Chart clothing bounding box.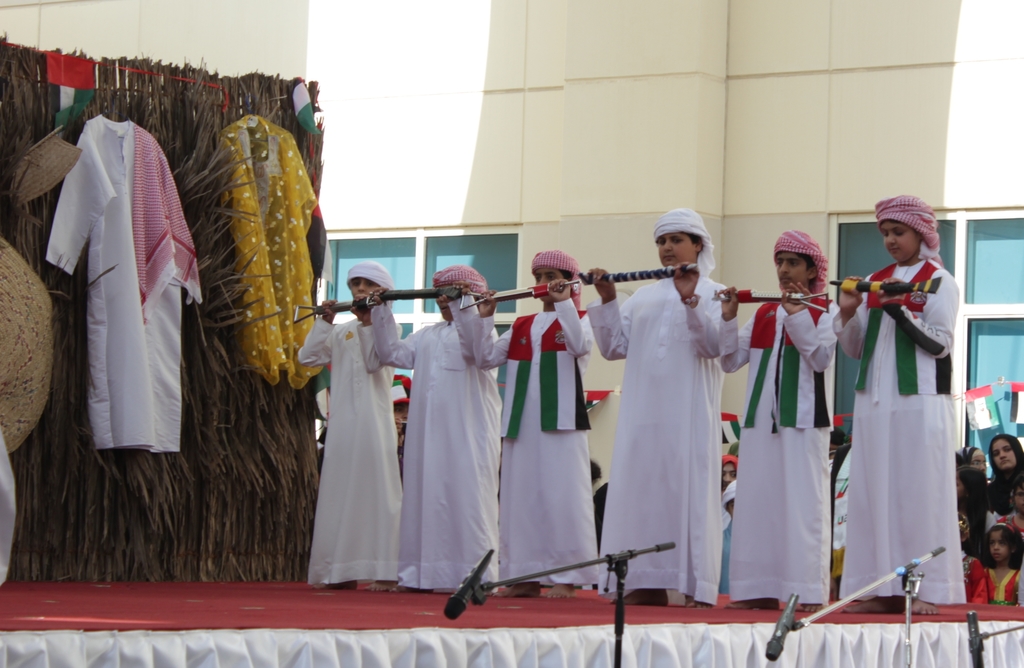
Charted: (x1=472, y1=295, x2=602, y2=585).
